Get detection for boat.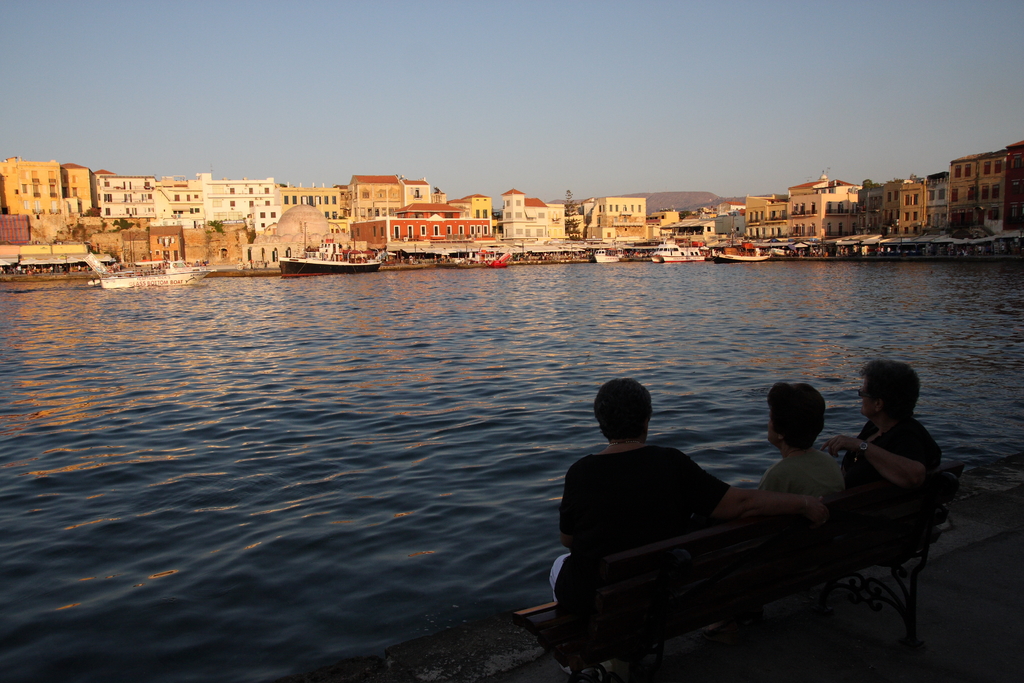
Detection: box(273, 218, 387, 282).
